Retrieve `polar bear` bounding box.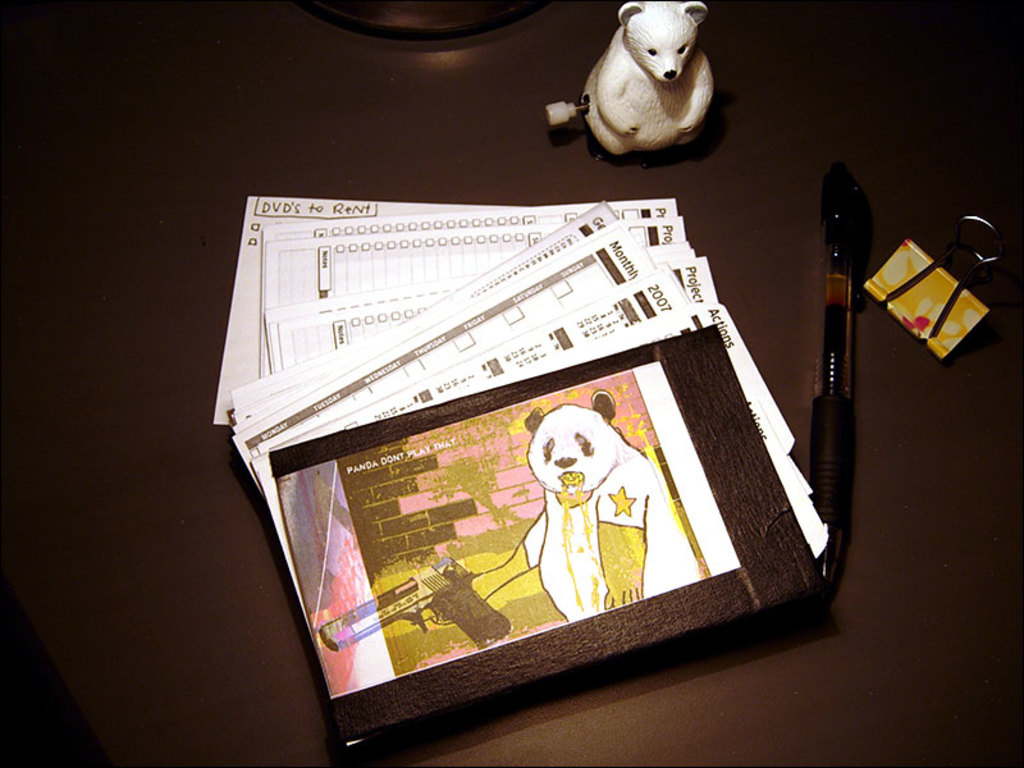
Bounding box: <box>428,389,700,622</box>.
